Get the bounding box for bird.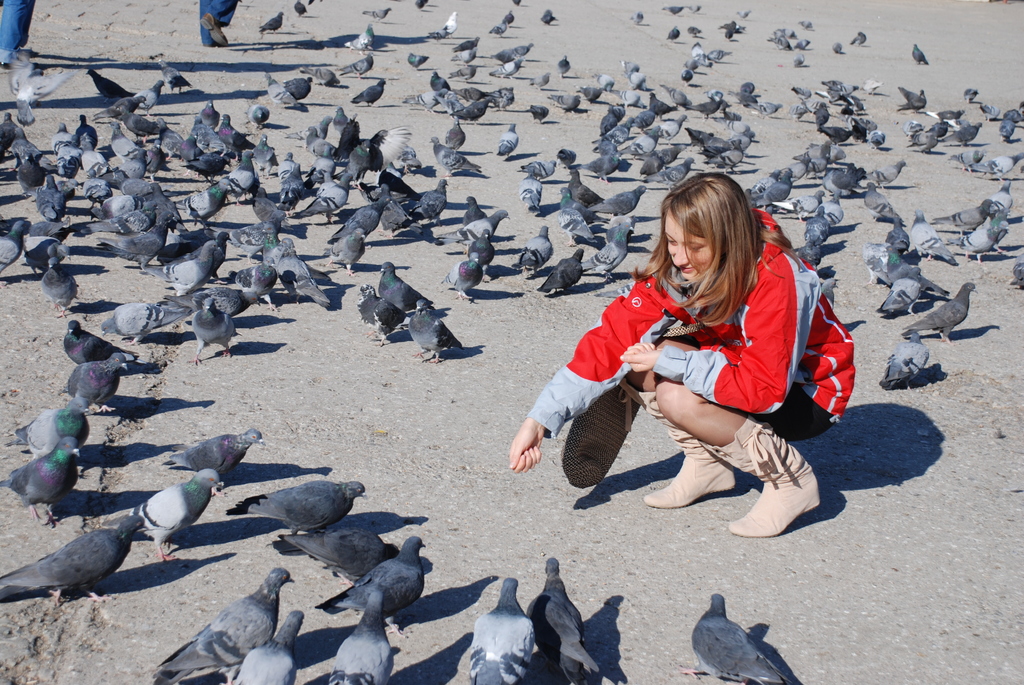
l=632, t=11, r=645, b=25.
